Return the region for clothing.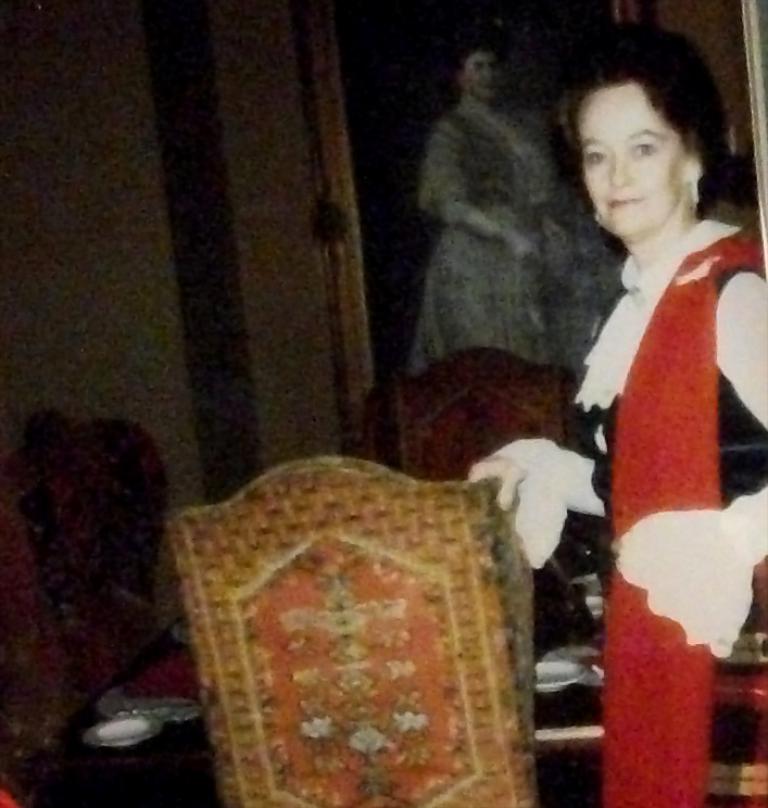
(505,227,767,807).
